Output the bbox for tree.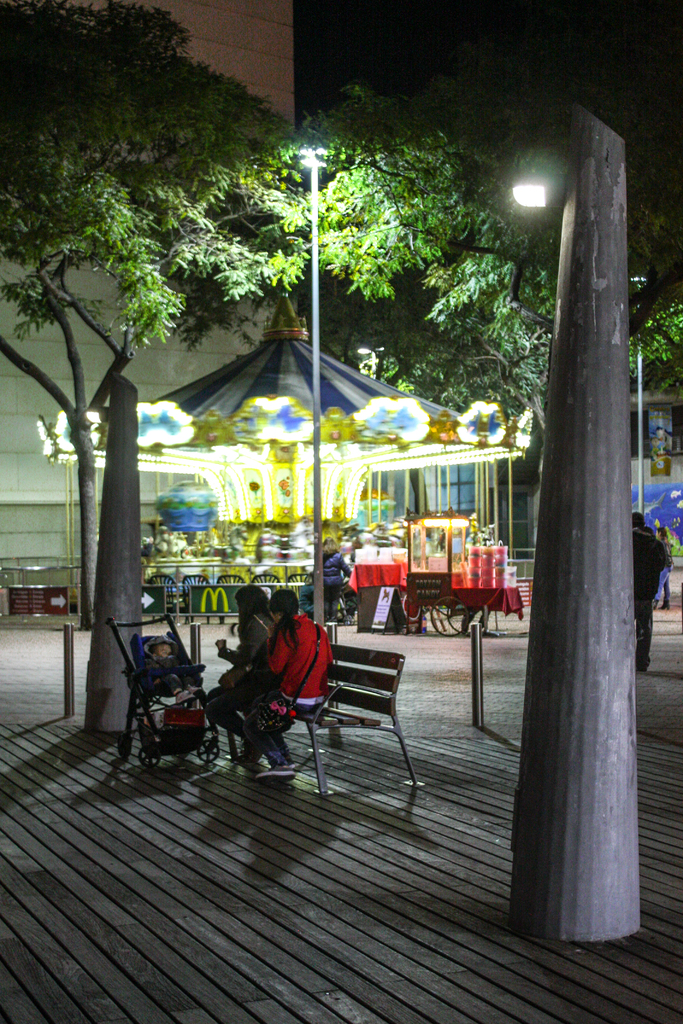
crop(297, 257, 526, 431).
